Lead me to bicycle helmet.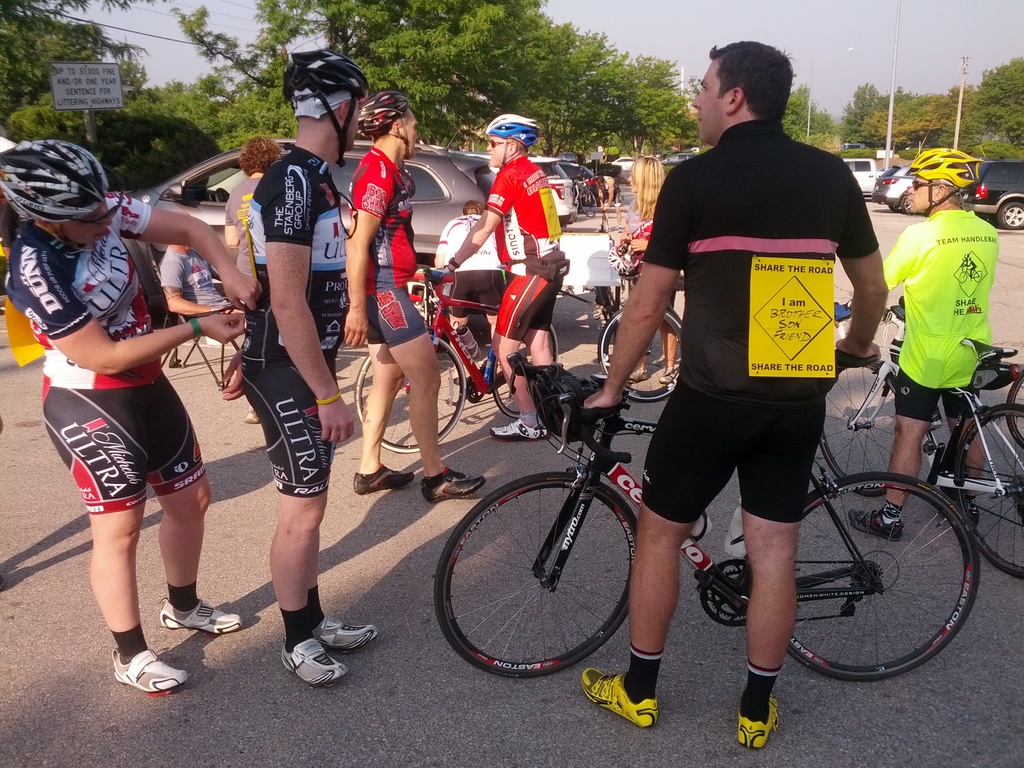
Lead to (left=912, top=143, right=984, bottom=183).
